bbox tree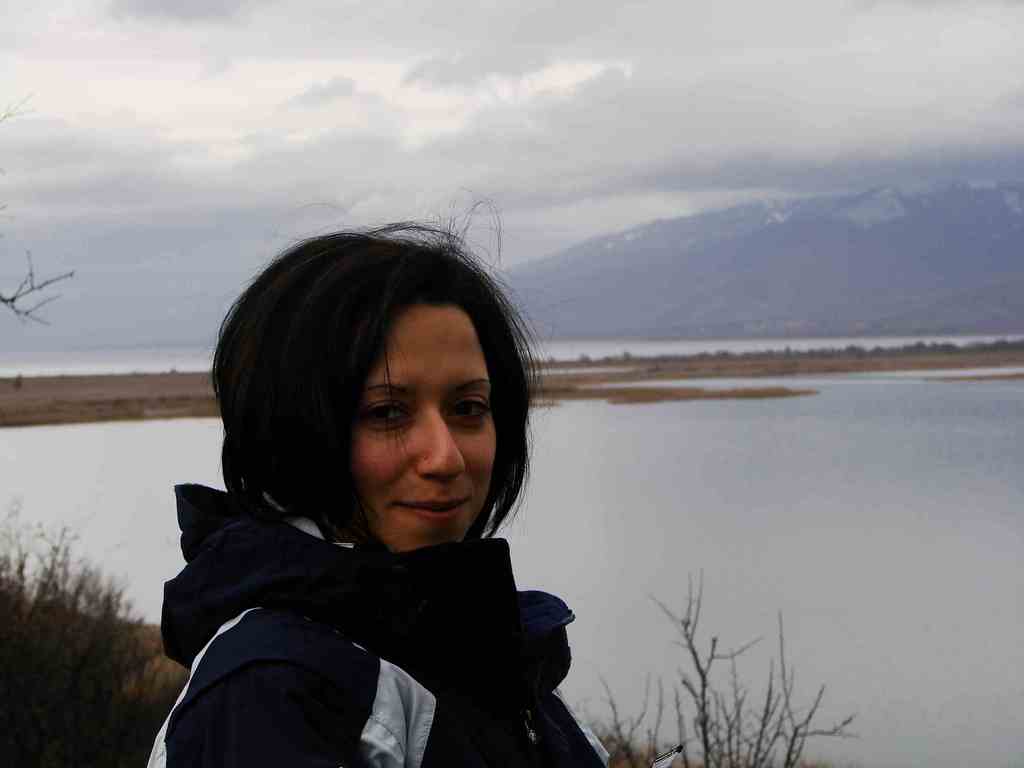
{"left": 0, "top": 486, "right": 191, "bottom": 767}
